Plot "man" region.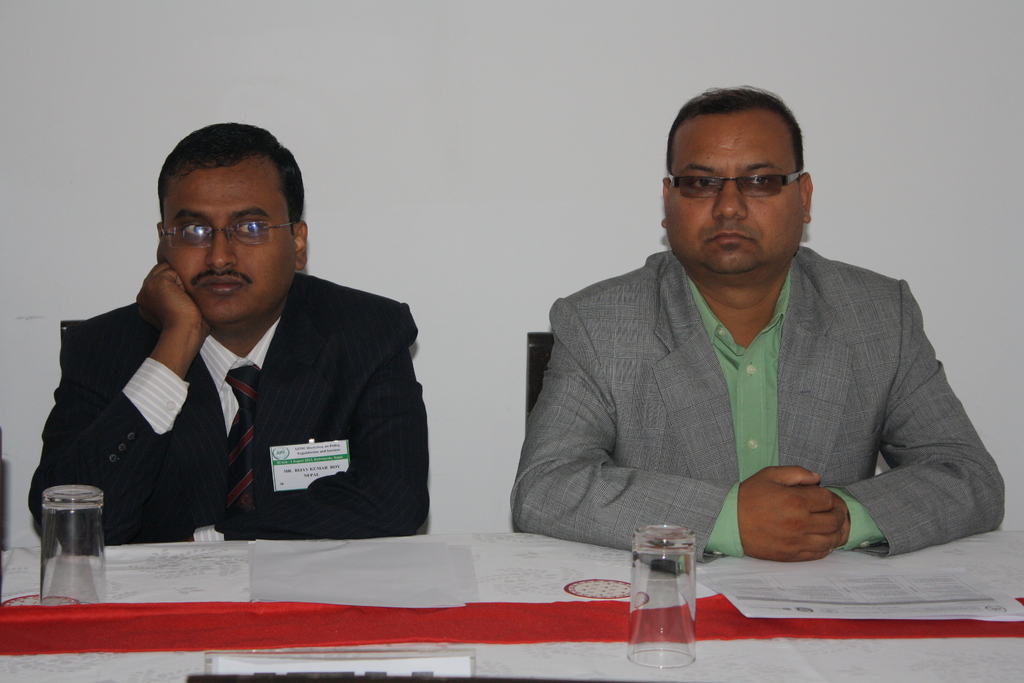
Plotted at (23, 122, 441, 584).
